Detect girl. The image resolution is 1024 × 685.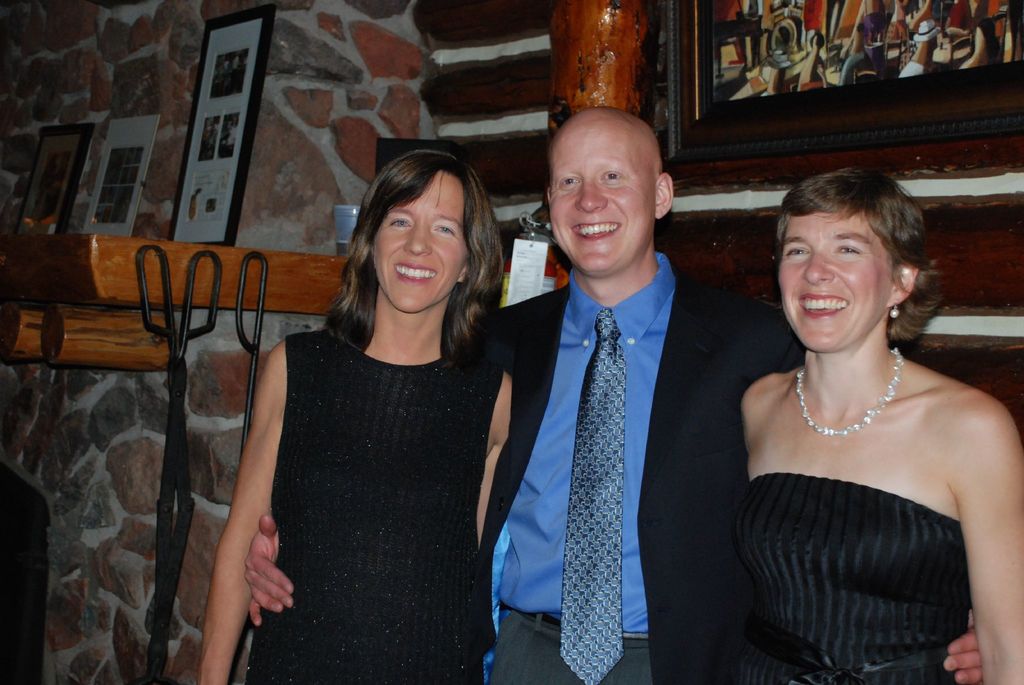
(x1=195, y1=151, x2=509, y2=684).
